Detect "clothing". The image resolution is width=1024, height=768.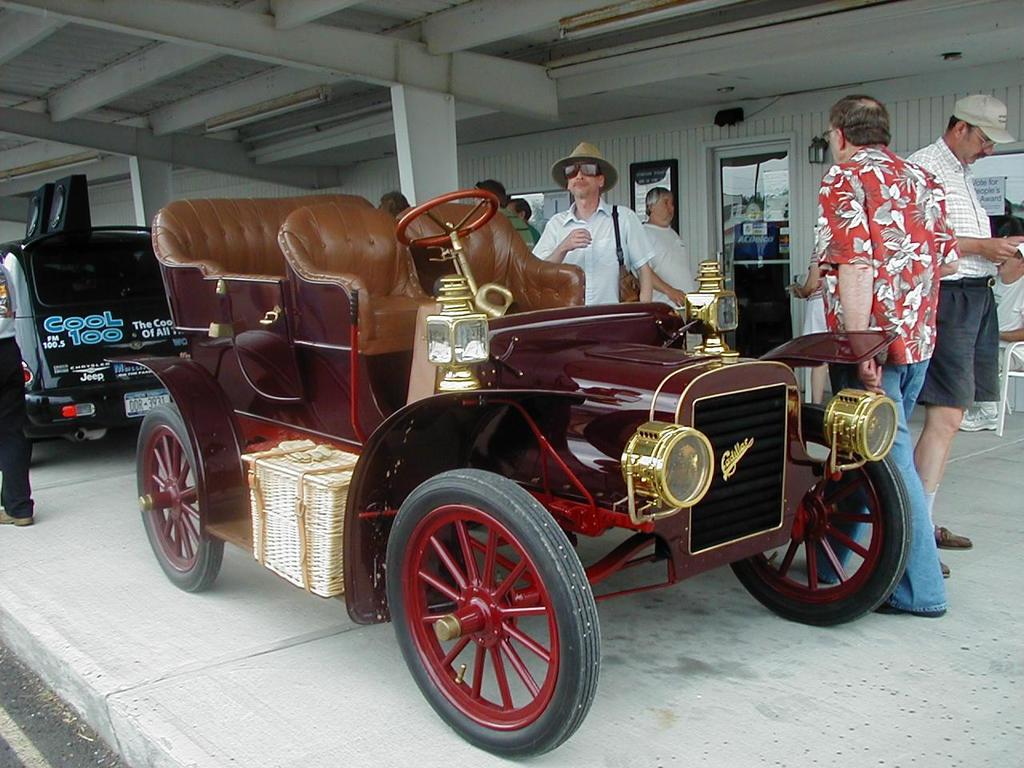
x1=638, y1=218, x2=698, y2=318.
